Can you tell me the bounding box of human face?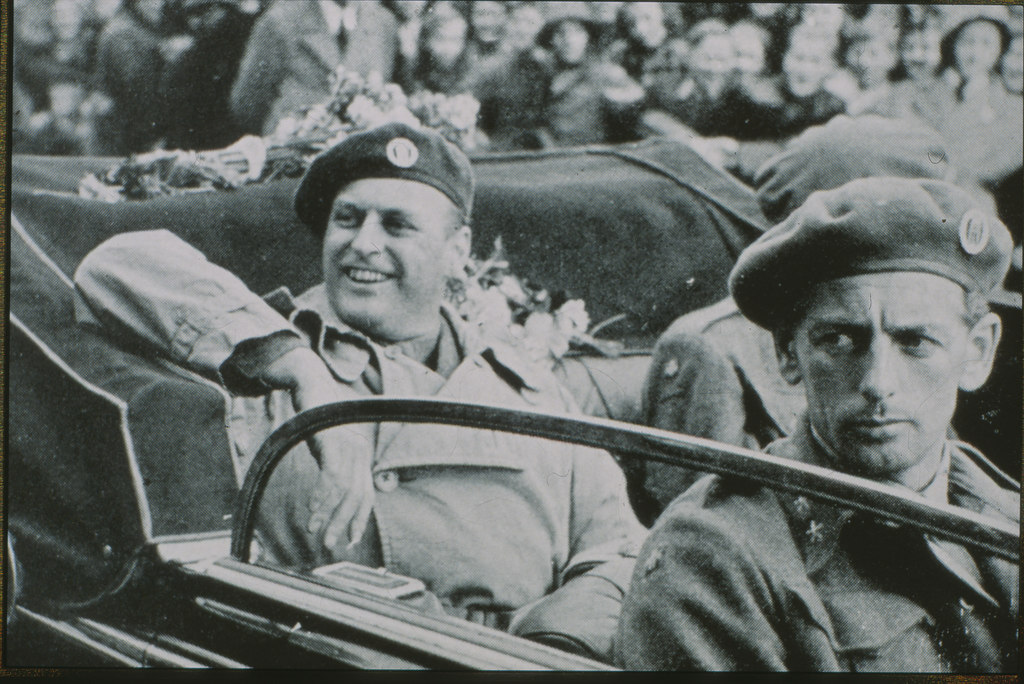
region(785, 272, 971, 474).
